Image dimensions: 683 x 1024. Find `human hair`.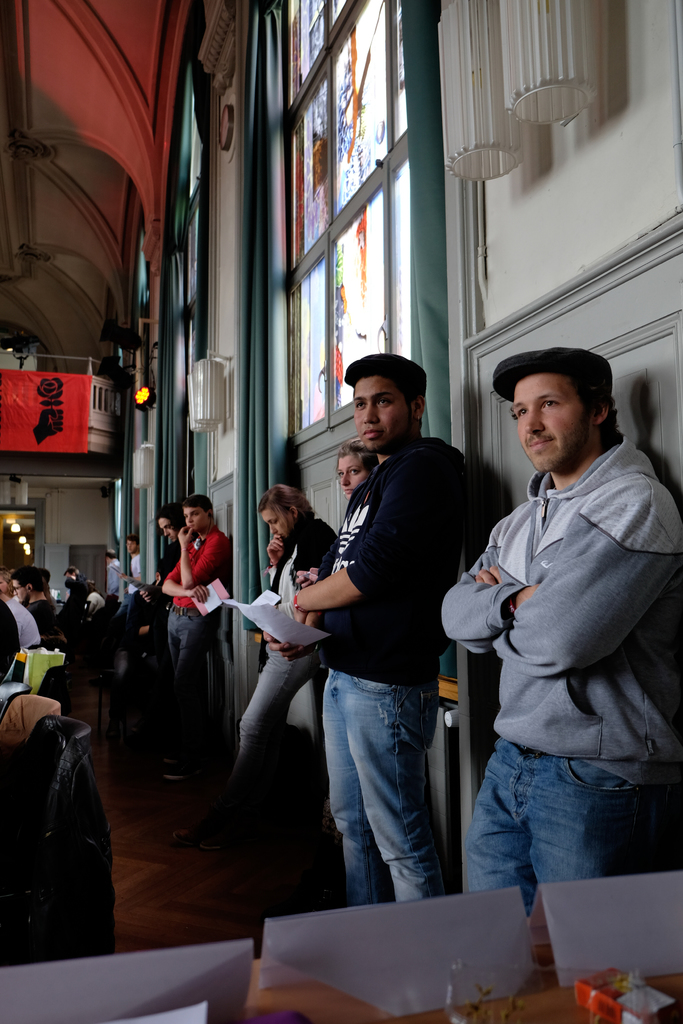
locate(12, 566, 47, 593).
